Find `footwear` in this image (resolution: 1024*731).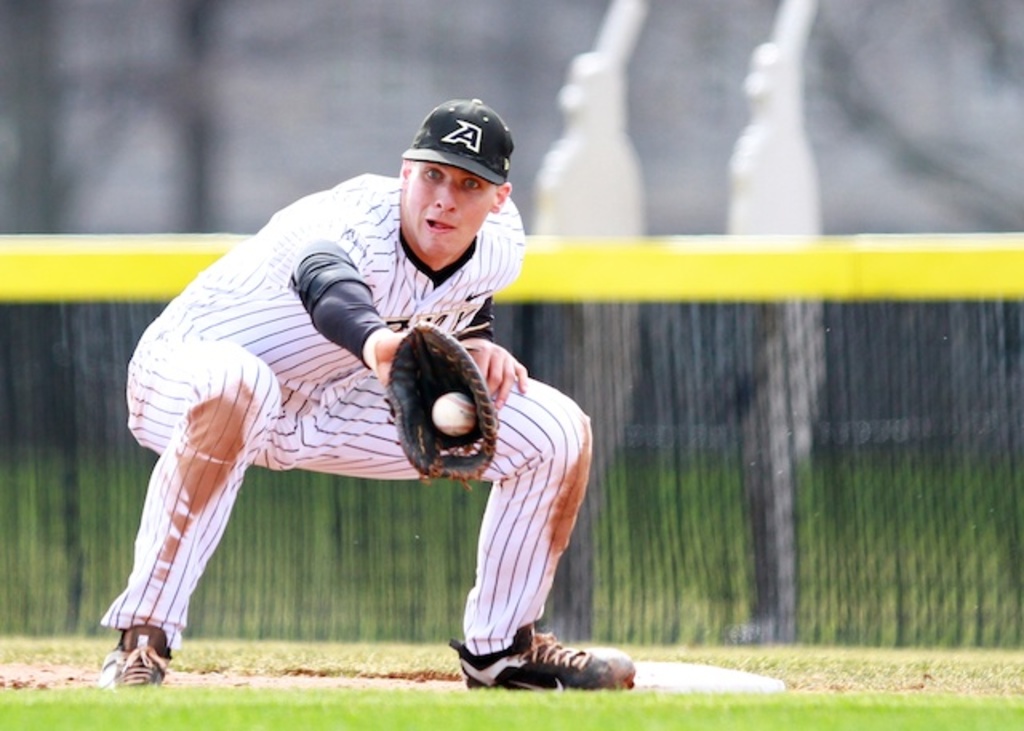
{"left": 94, "top": 625, "right": 162, "bottom": 701}.
